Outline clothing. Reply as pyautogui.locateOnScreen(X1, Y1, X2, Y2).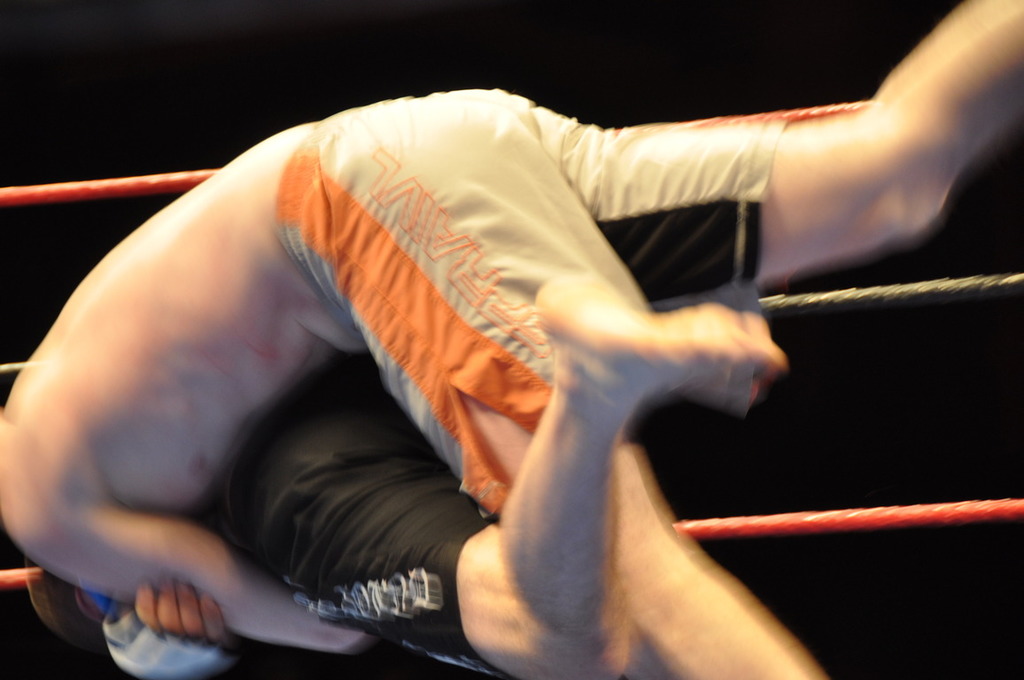
pyautogui.locateOnScreen(271, 83, 790, 519).
